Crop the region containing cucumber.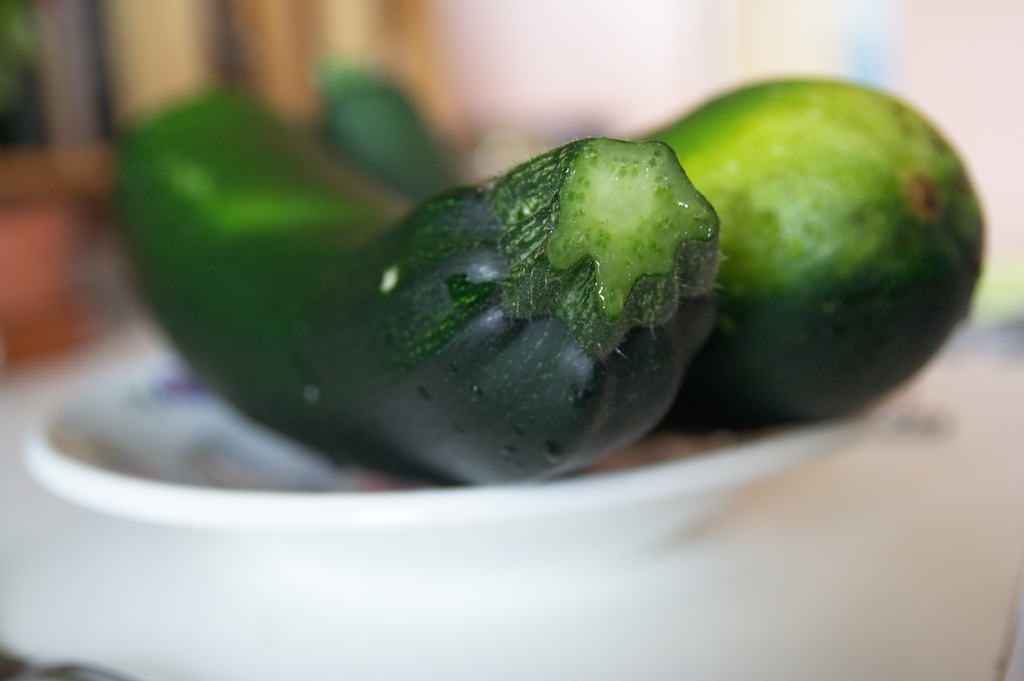
Crop region: [left=118, top=88, right=729, bottom=473].
